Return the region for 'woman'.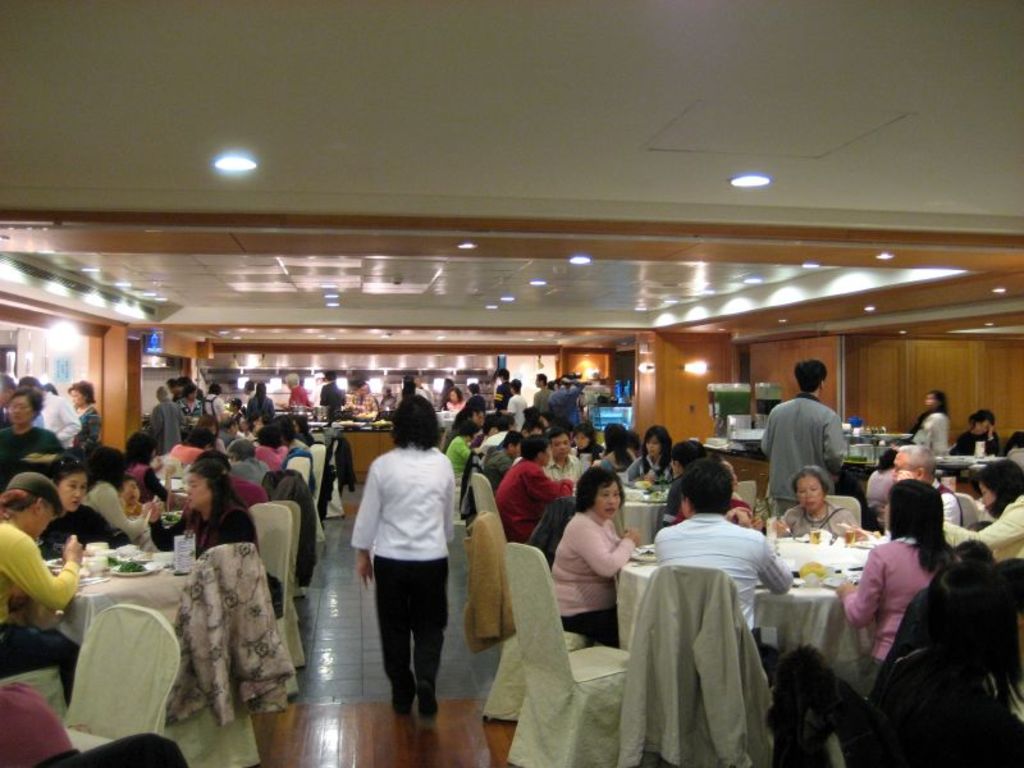
pyautogui.locateOnScreen(905, 389, 945, 449).
